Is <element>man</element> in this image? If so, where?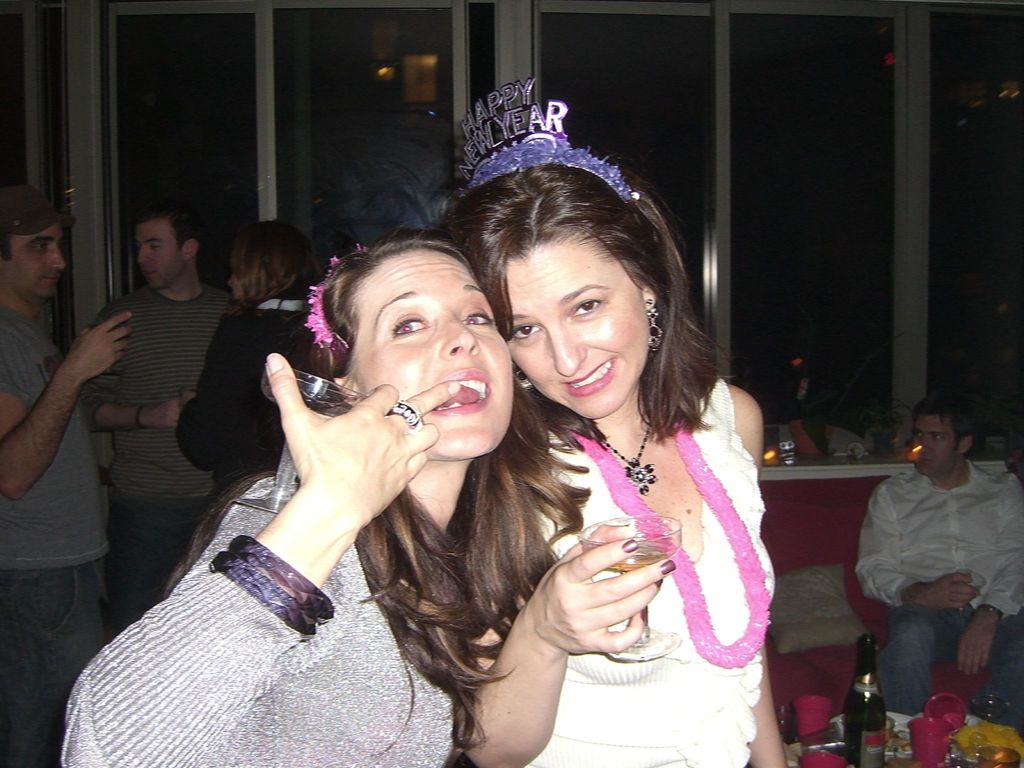
Yes, at bbox(843, 394, 1015, 718).
